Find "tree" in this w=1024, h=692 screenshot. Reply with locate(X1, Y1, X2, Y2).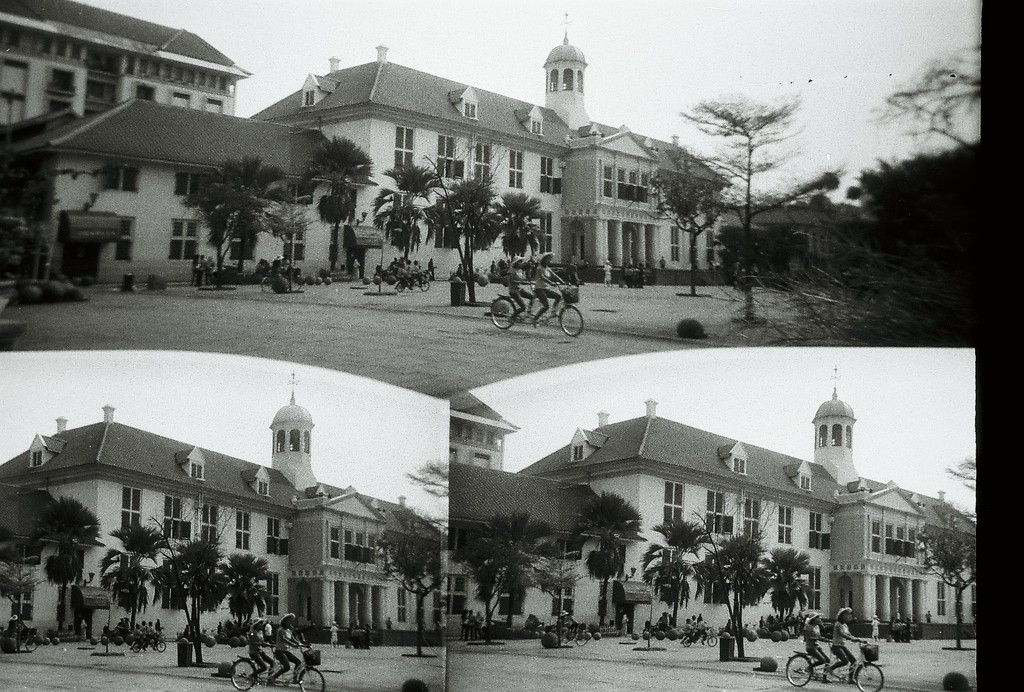
locate(641, 515, 708, 629).
